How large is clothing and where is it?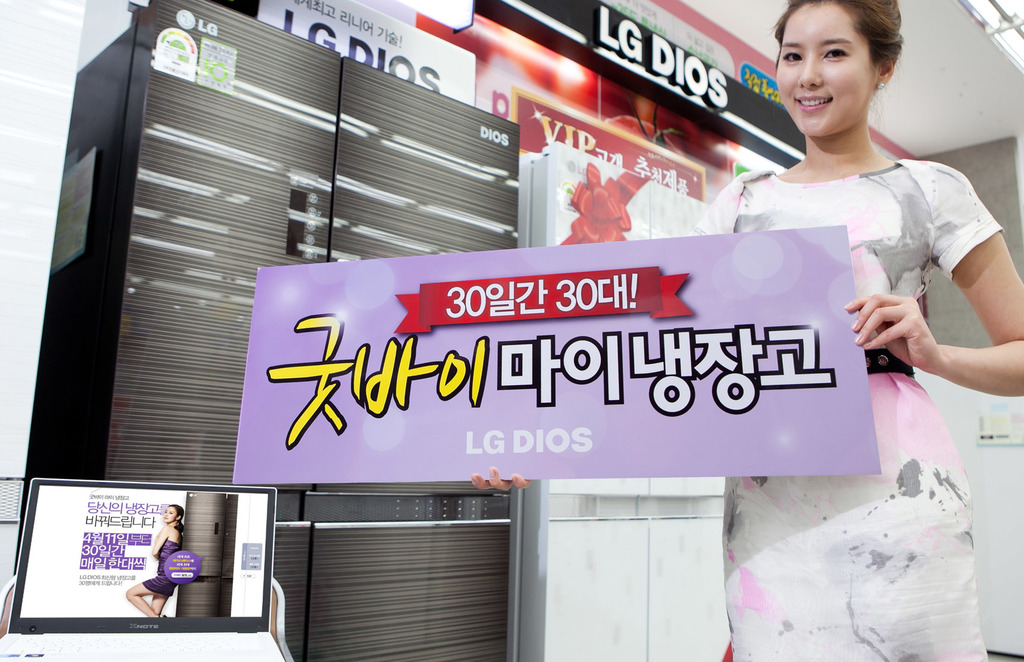
Bounding box: x1=685 y1=159 x2=1006 y2=661.
